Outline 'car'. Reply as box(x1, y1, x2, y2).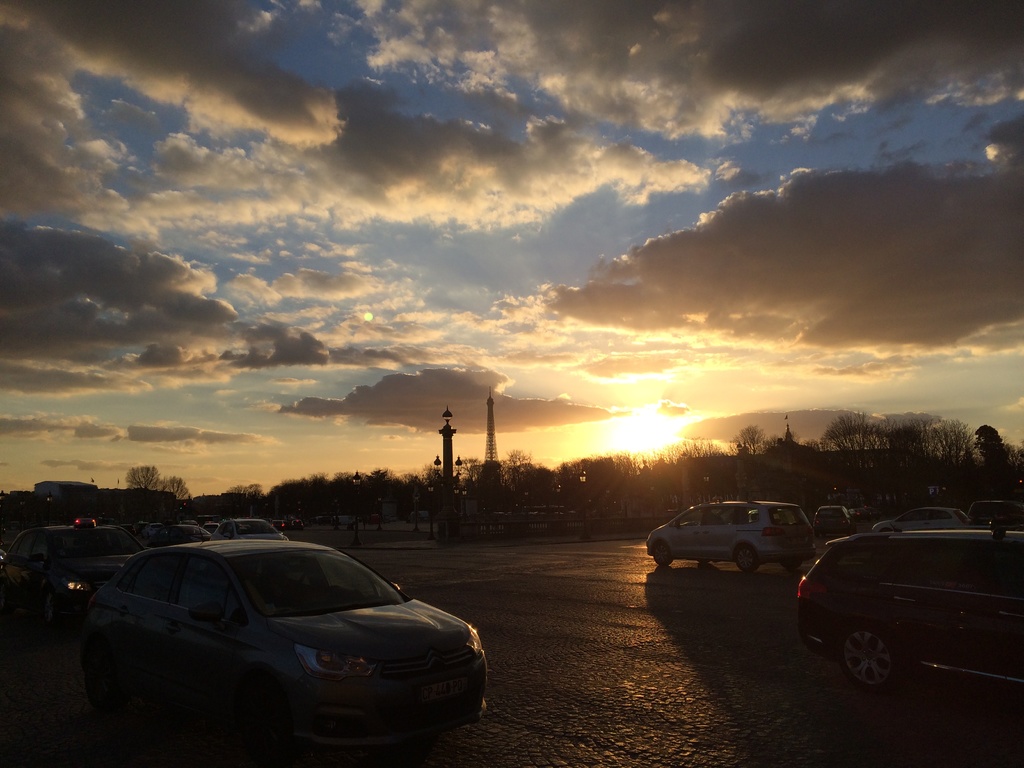
box(887, 505, 968, 527).
